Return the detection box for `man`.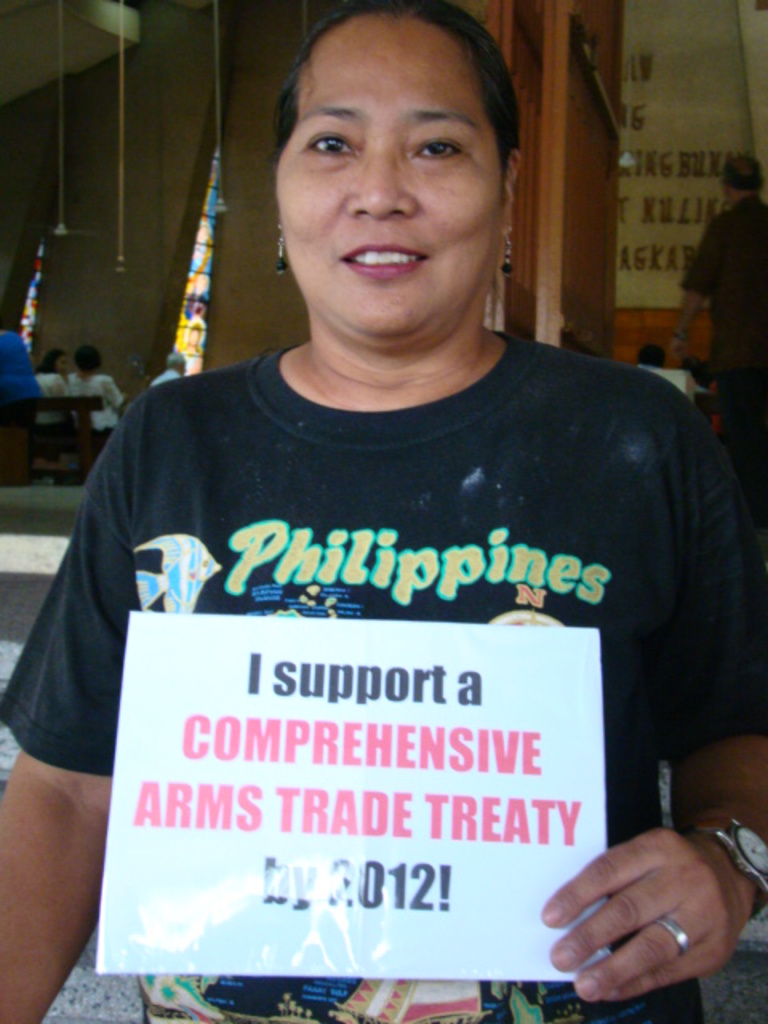
crop(670, 158, 766, 528).
